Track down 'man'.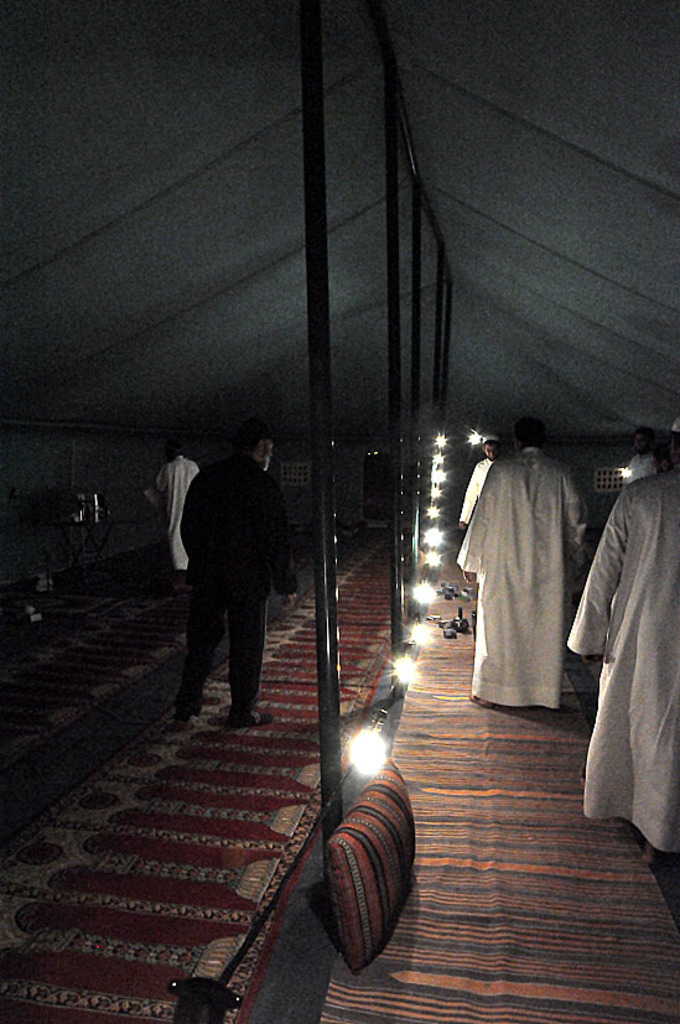
Tracked to (456,419,585,716).
